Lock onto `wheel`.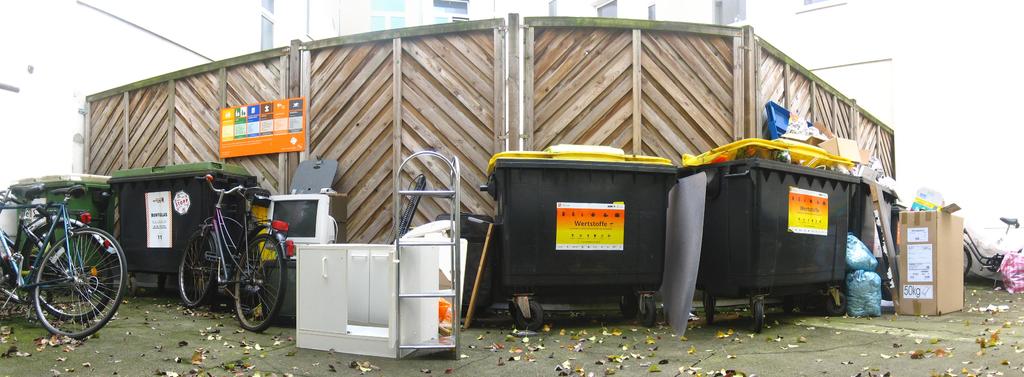
Locked: region(638, 298, 657, 329).
